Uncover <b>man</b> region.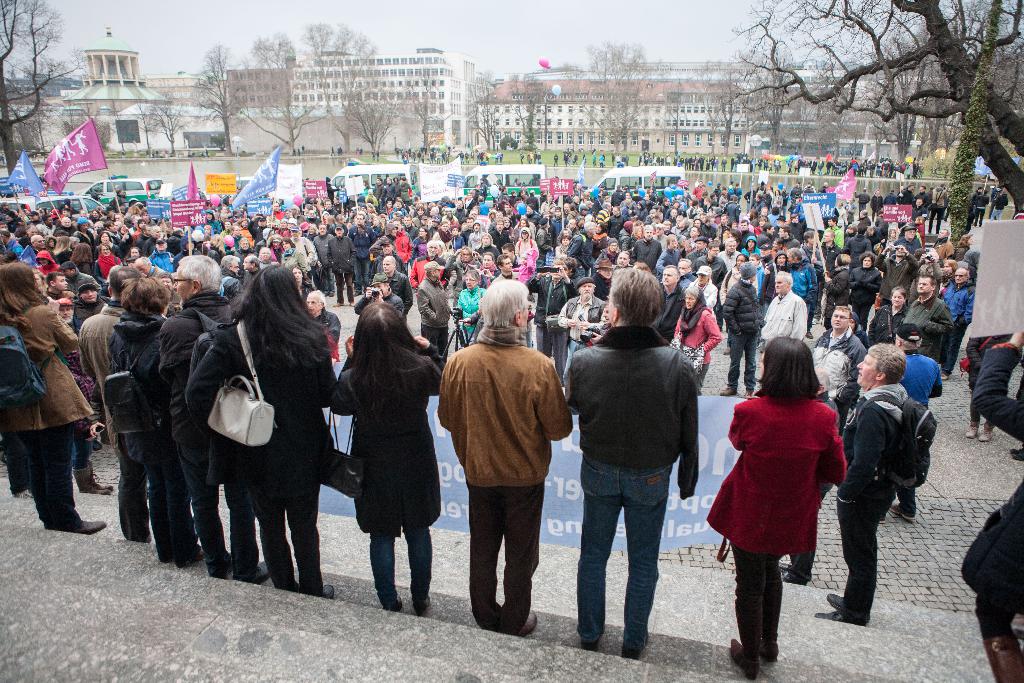
Uncovered: select_region(715, 263, 765, 399).
